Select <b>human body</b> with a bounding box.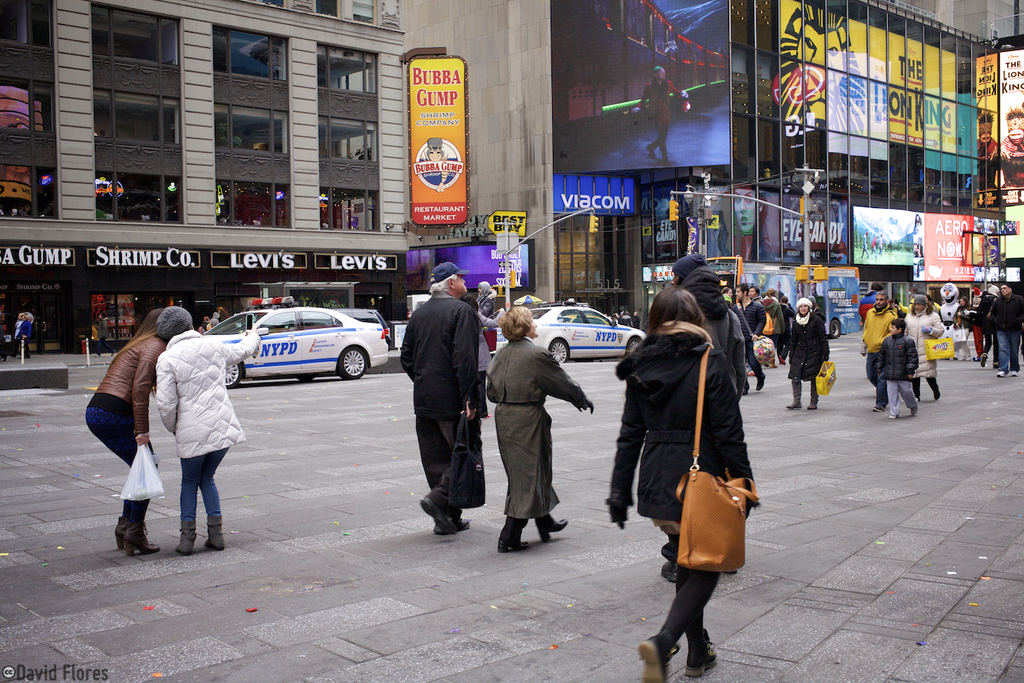
[left=9, top=317, right=33, bottom=360].
